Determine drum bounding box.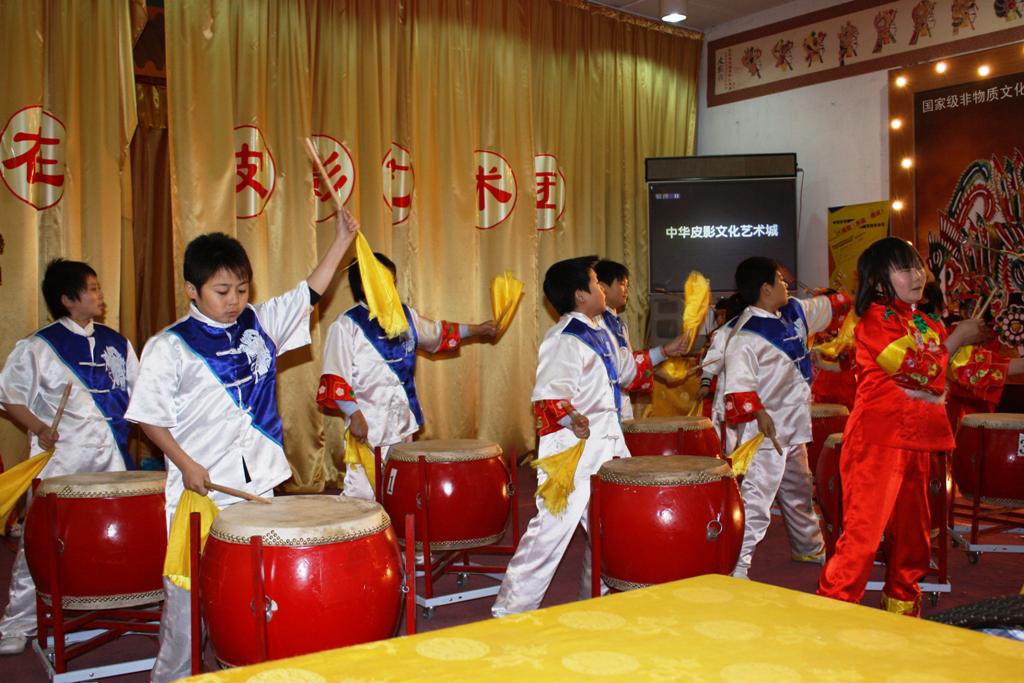
Determined: rect(598, 457, 748, 594).
